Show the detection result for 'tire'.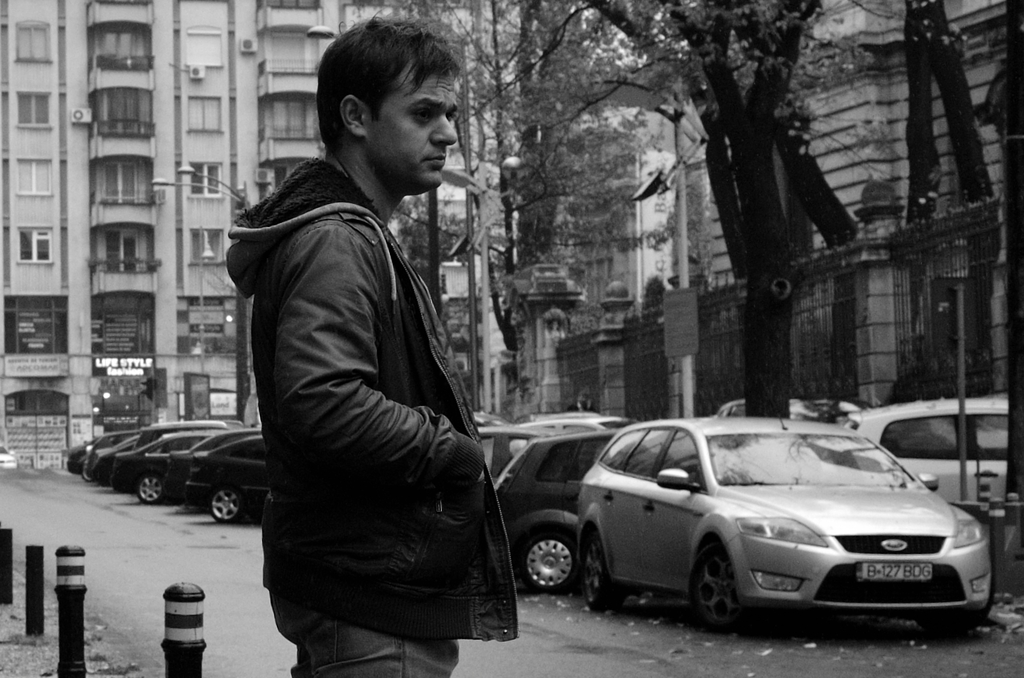
l=80, t=459, r=94, b=482.
